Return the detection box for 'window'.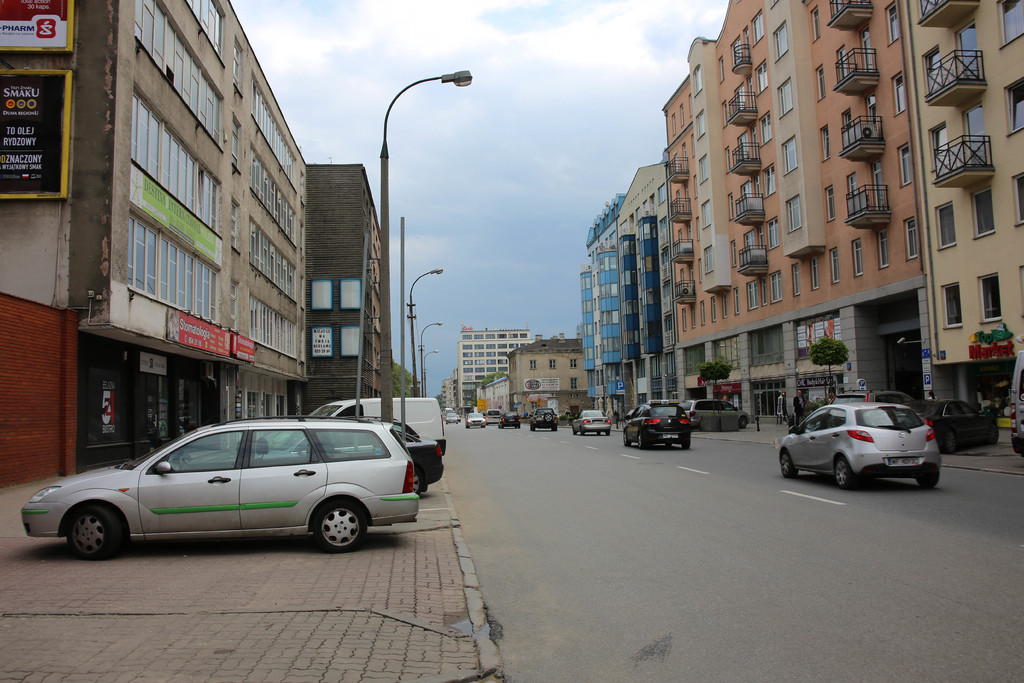
955, 21, 984, 79.
